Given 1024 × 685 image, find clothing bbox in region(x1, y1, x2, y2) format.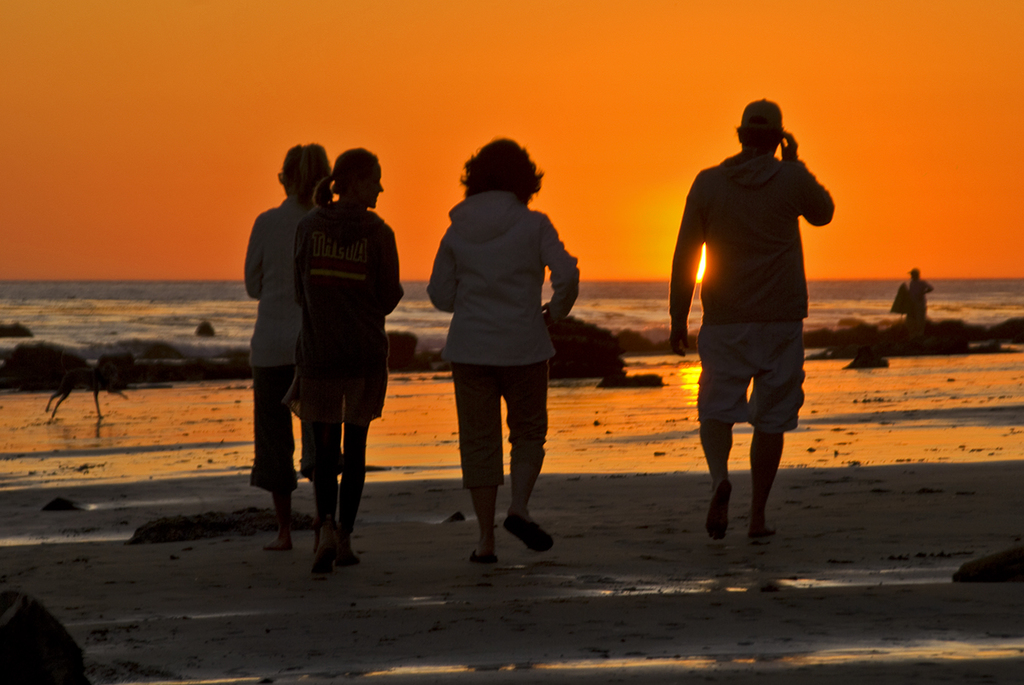
region(284, 198, 408, 482).
